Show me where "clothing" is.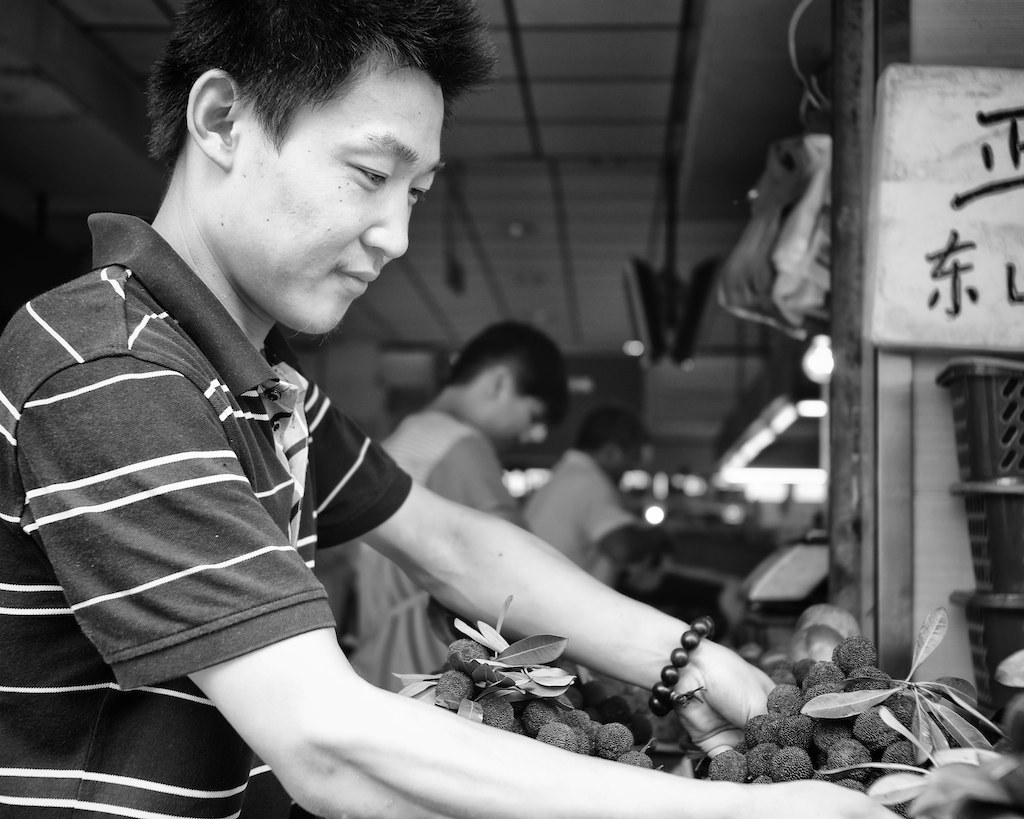
"clothing" is at pyautogui.locateOnScreen(344, 411, 536, 689).
